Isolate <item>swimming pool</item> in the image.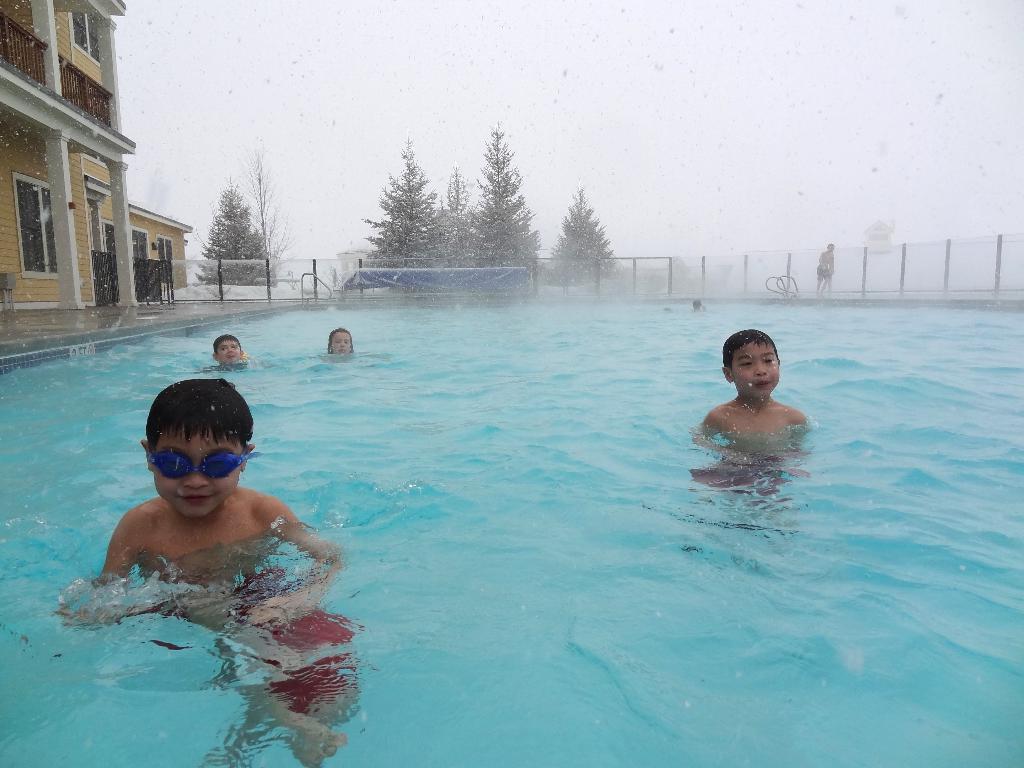
Isolated region: box=[0, 217, 1023, 763].
